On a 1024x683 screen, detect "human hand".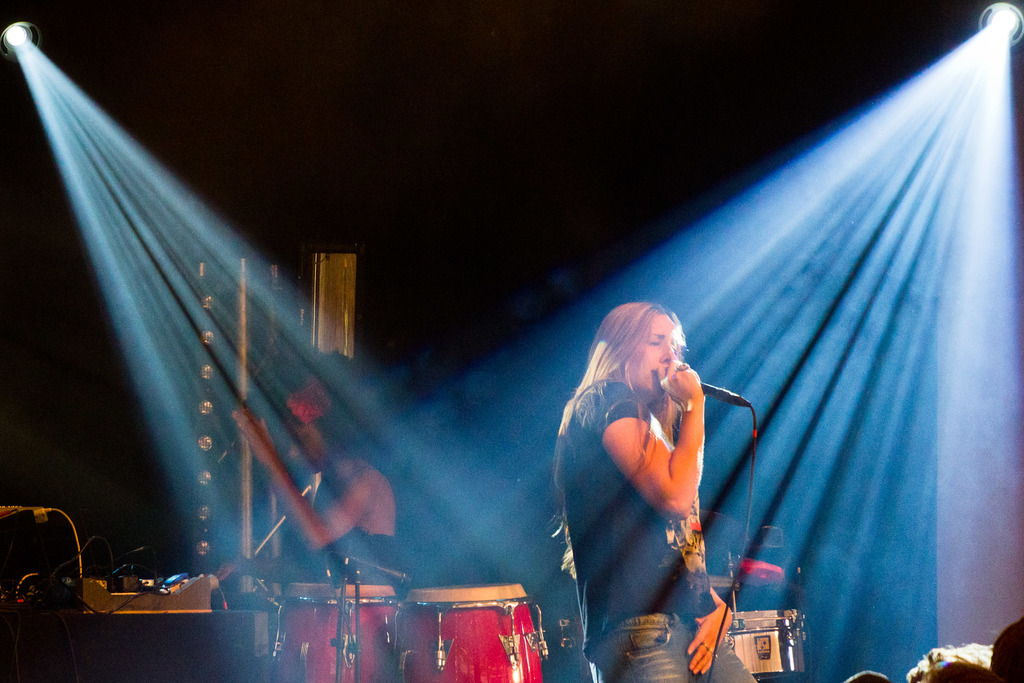
215/557/255/583.
